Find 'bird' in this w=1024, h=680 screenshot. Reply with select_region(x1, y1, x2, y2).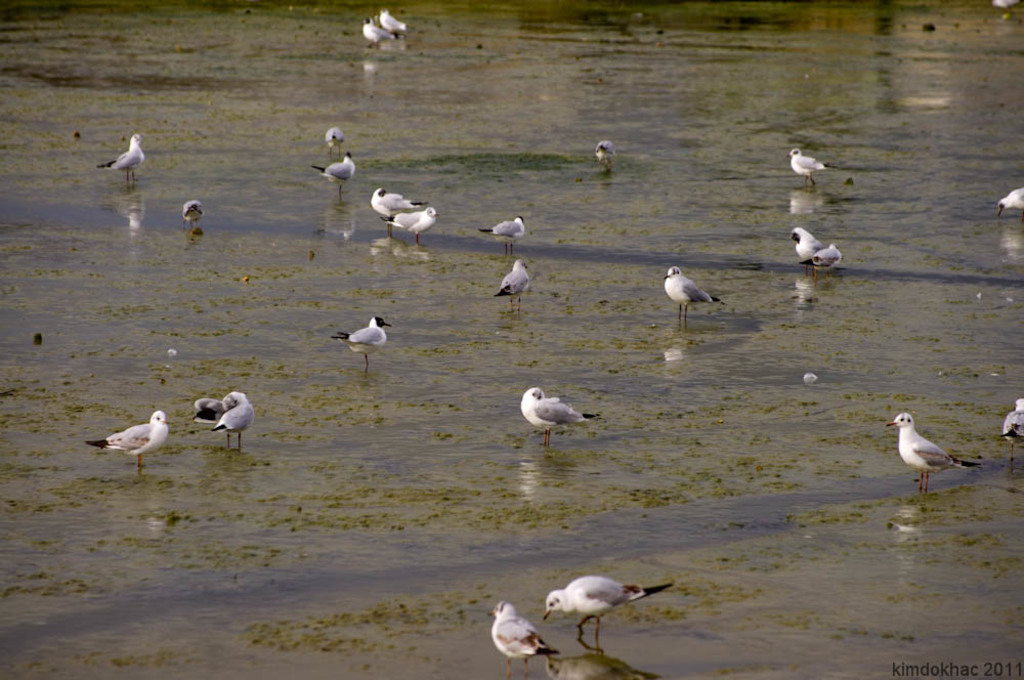
select_region(788, 142, 844, 192).
